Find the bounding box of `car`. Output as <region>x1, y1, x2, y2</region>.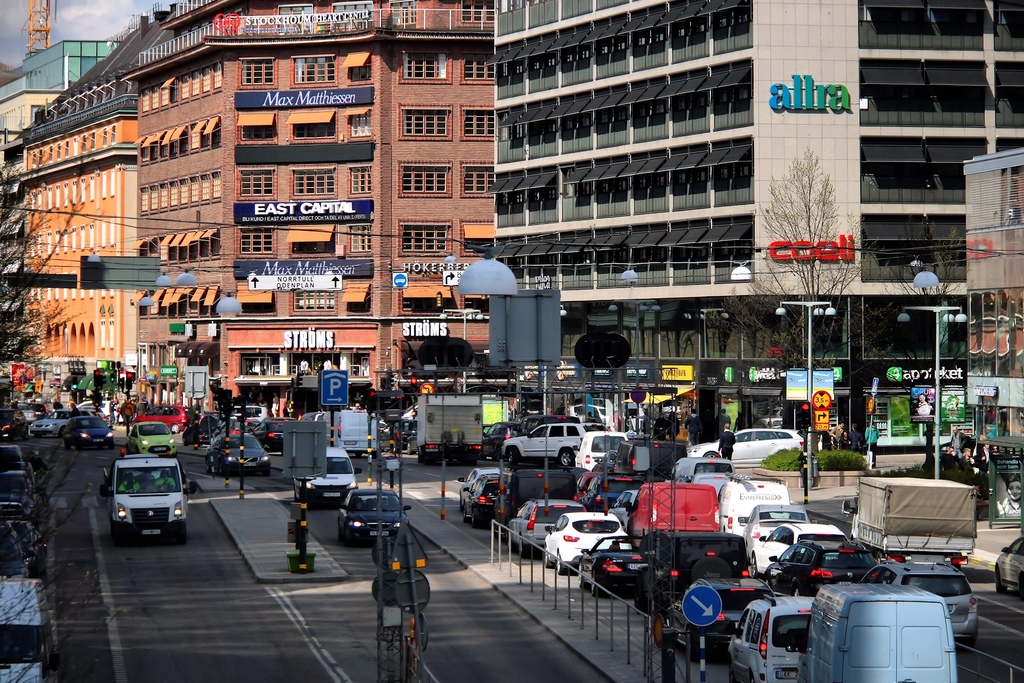
<region>686, 427, 808, 468</region>.
